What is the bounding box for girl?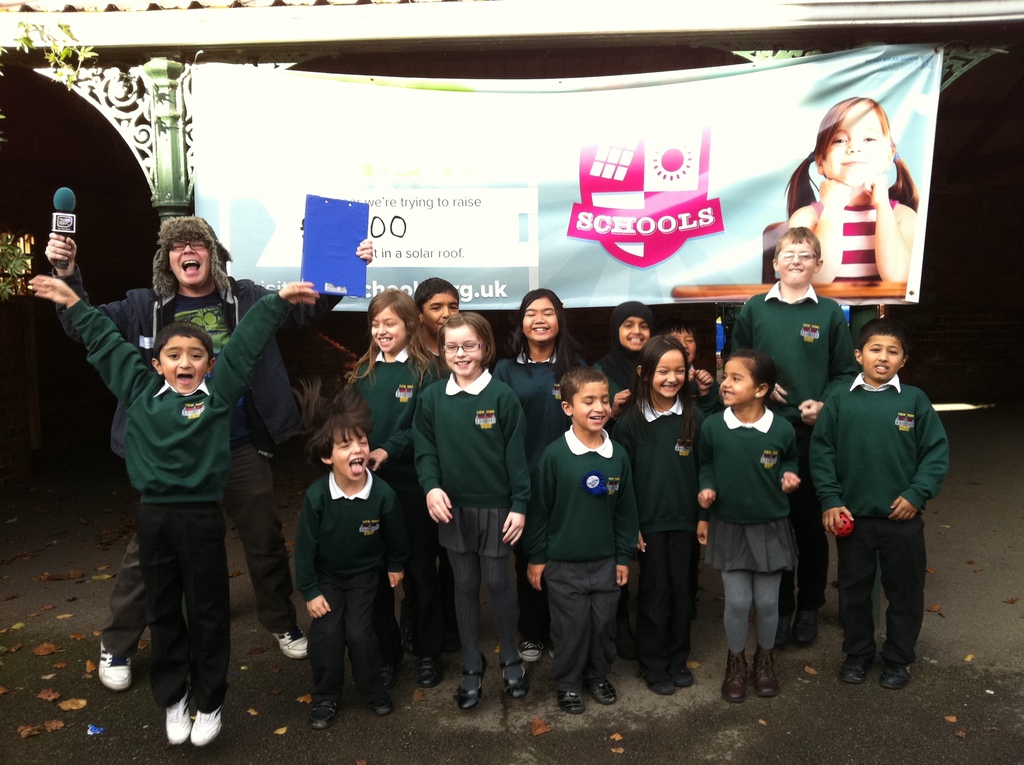
<region>787, 98, 919, 286</region>.
